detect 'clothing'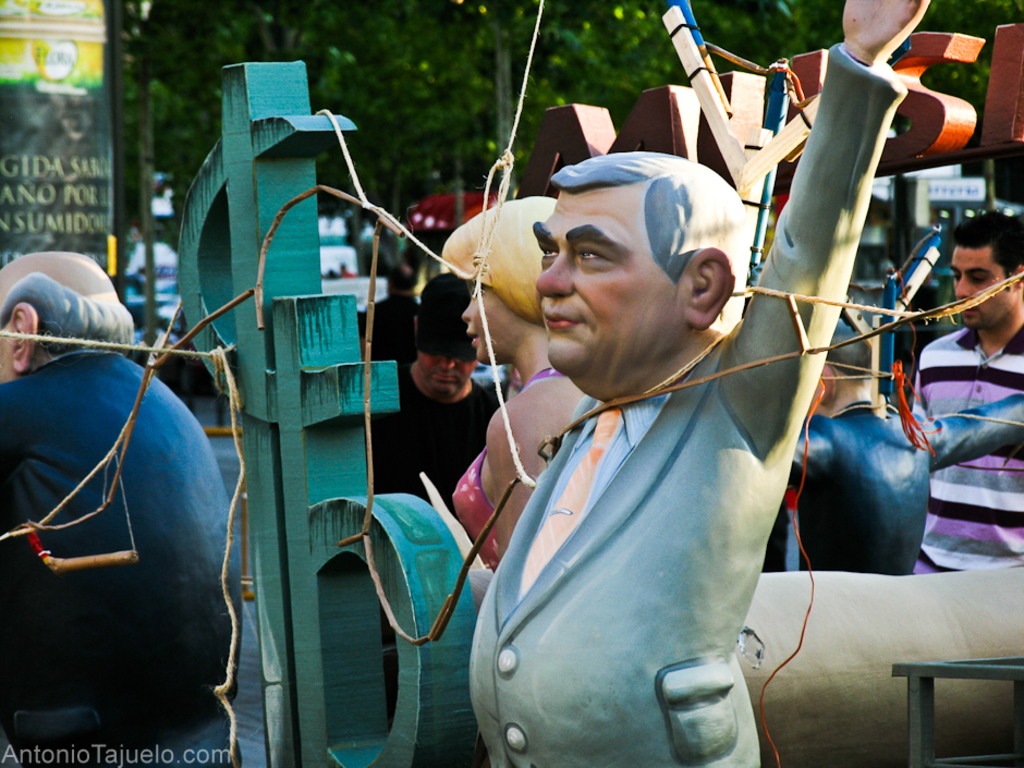
900, 315, 1023, 583
